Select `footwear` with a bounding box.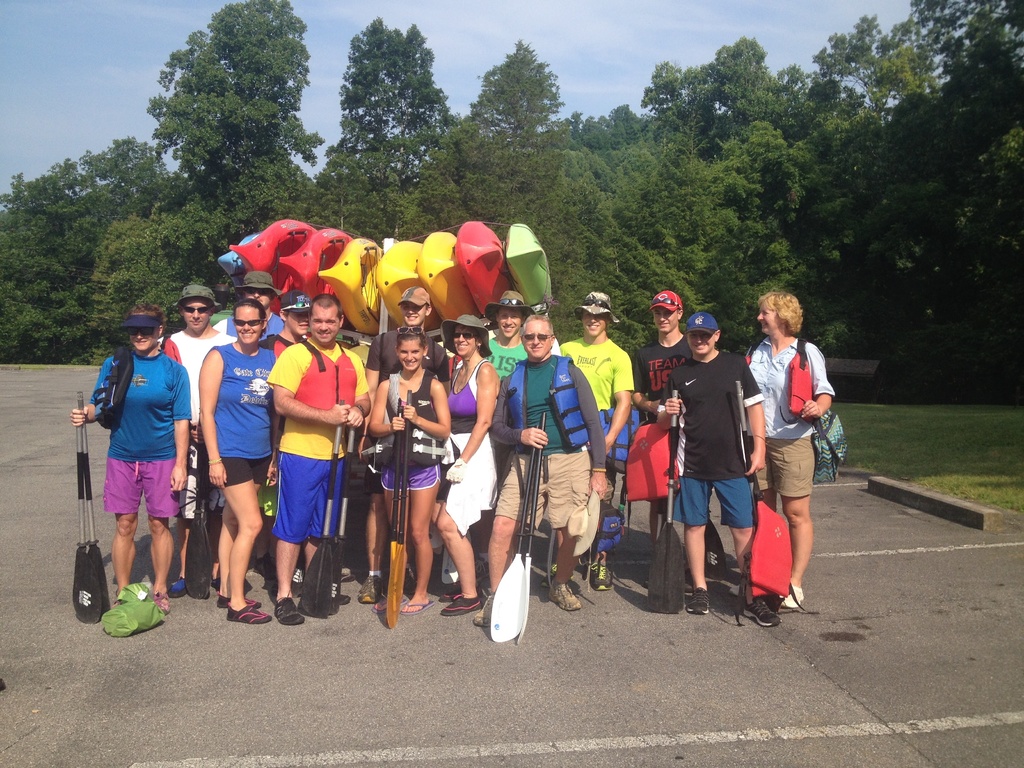
(left=168, top=575, right=186, bottom=598).
